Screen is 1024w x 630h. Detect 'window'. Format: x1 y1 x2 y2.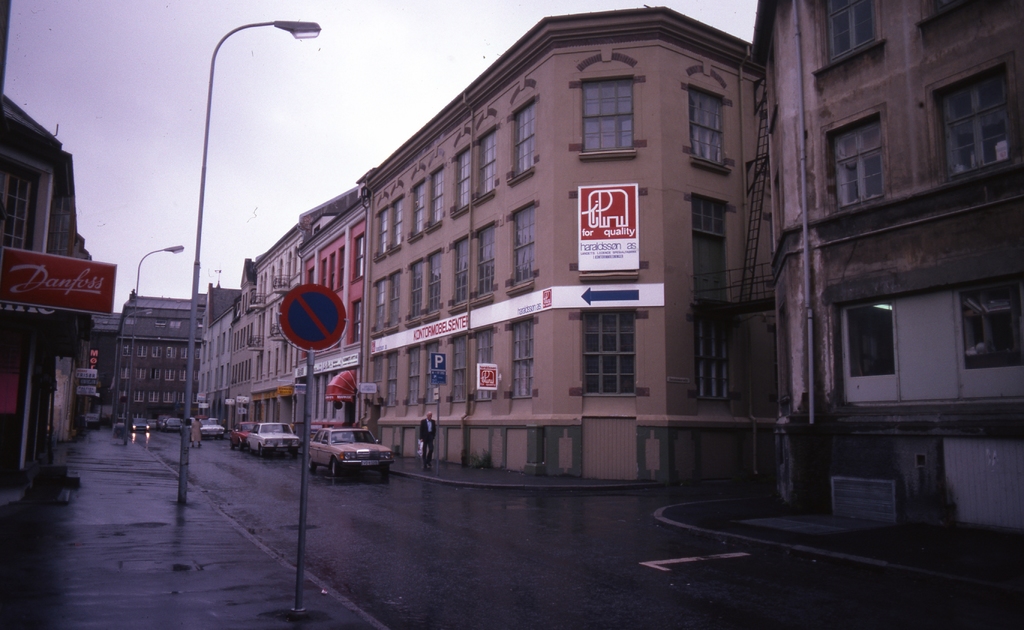
479 227 495 295.
